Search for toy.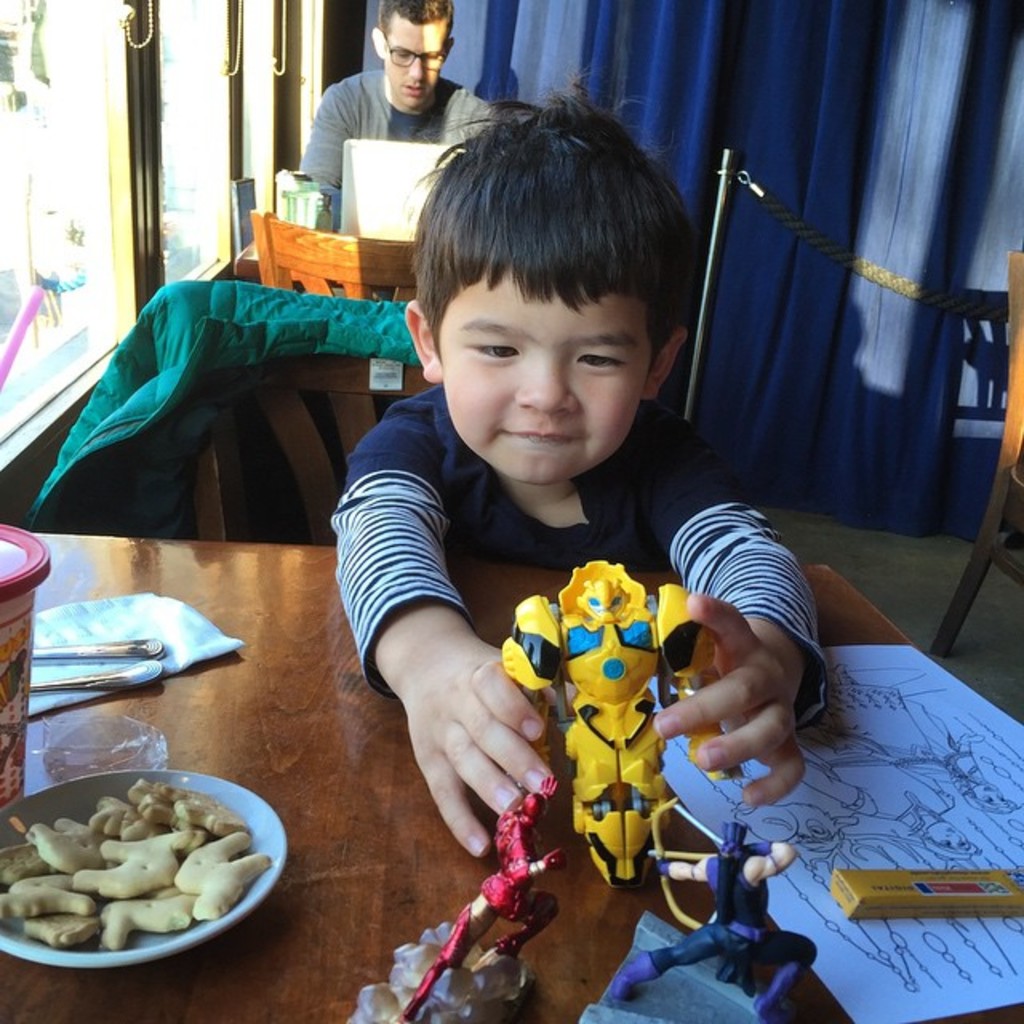
Found at Rect(592, 813, 829, 1021).
